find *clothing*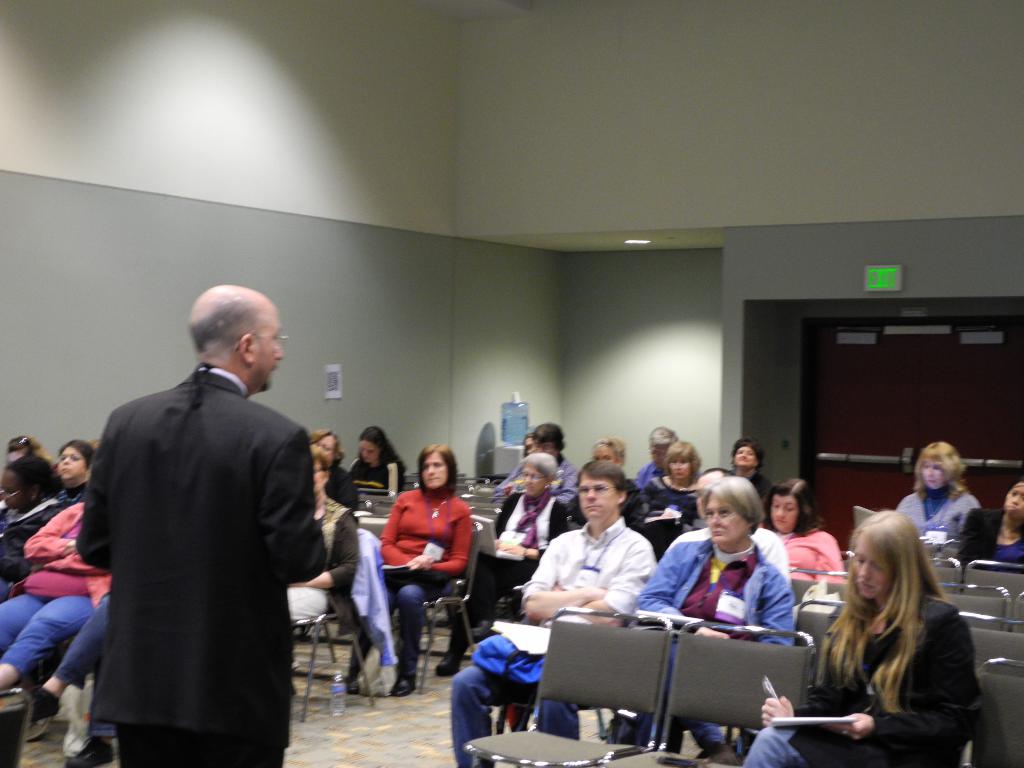
BBox(447, 515, 652, 767)
